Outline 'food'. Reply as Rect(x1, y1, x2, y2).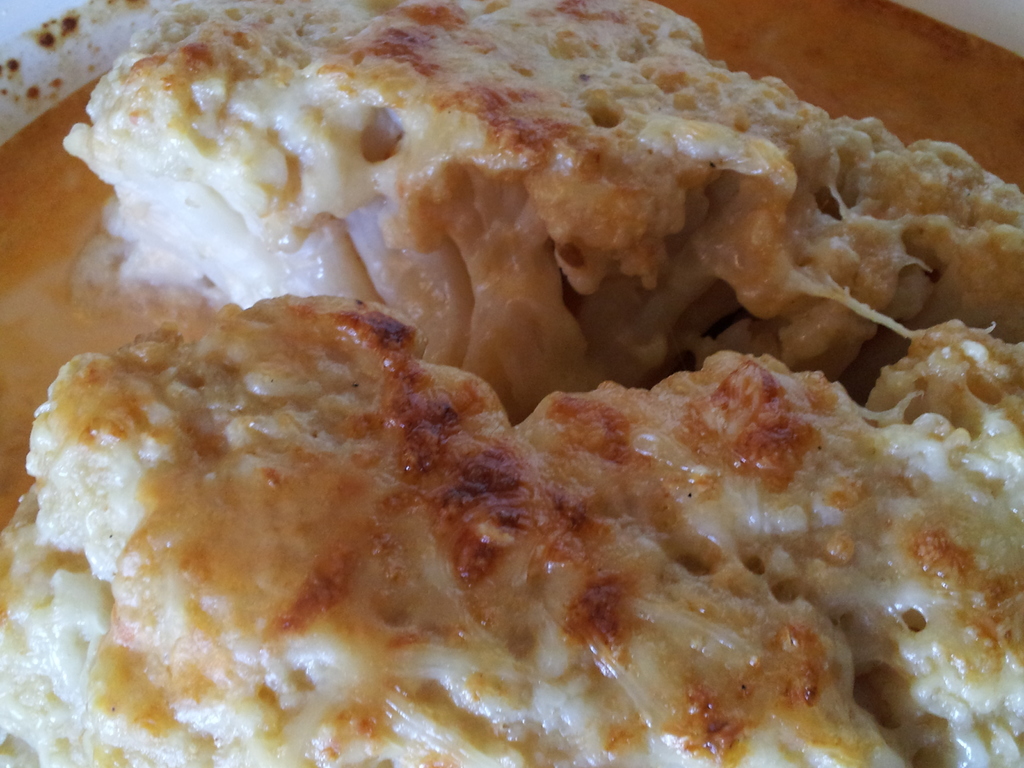
Rect(2, 1, 1023, 767).
